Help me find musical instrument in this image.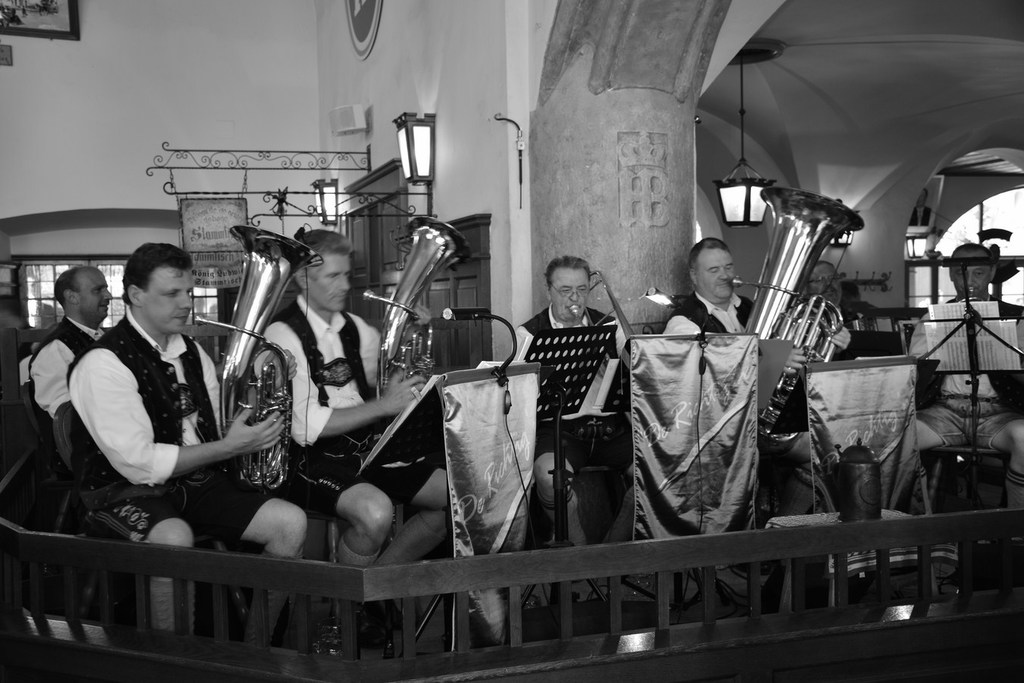
Found it: left=728, top=150, right=887, bottom=468.
